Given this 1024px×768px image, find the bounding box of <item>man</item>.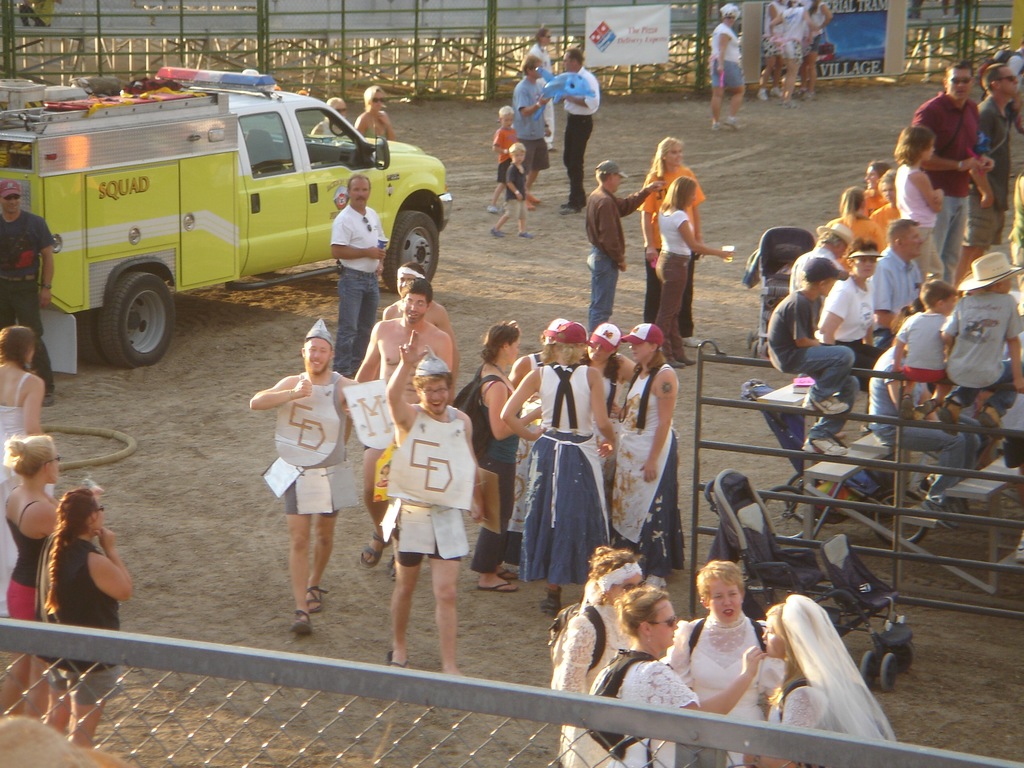
rect(954, 60, 1018, 285).
